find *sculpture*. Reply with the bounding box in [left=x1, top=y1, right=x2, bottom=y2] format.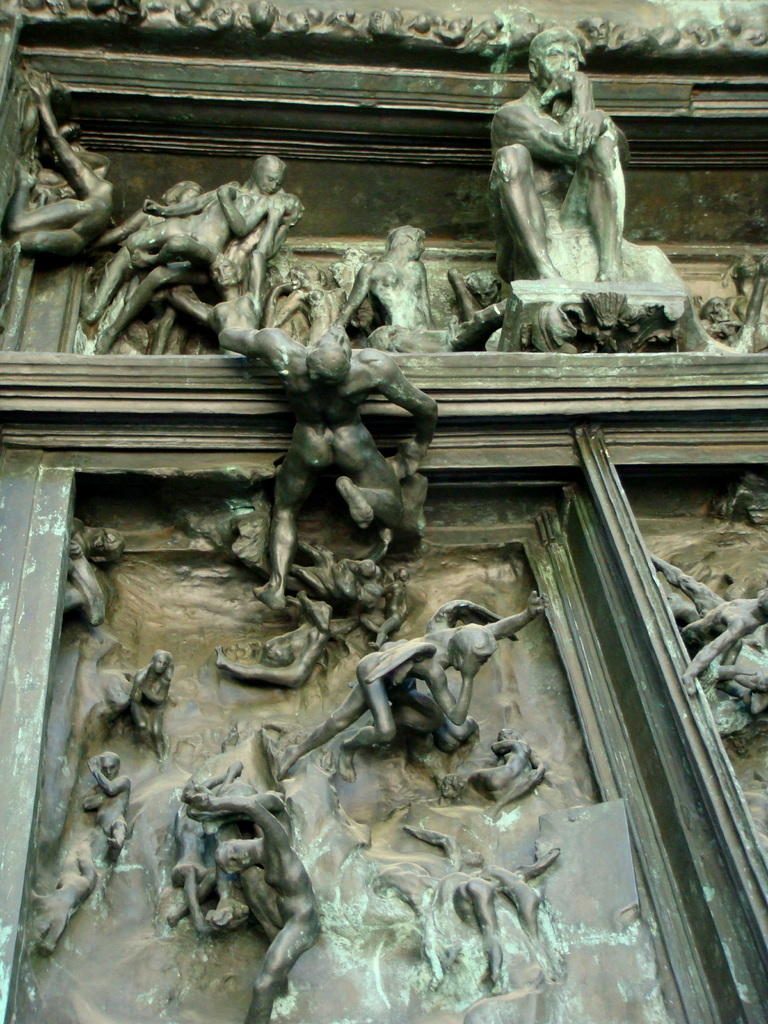
[left=449, top=269, right=505, bottom=351].
